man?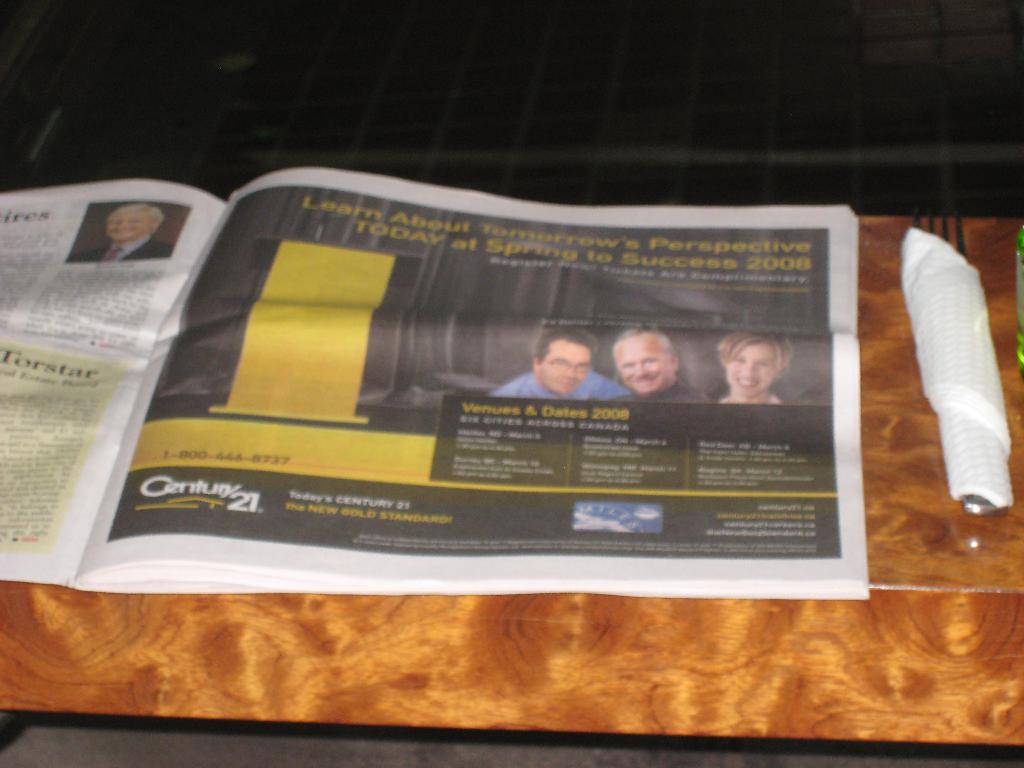
[left=611, top=331, right=703, bottom=403]
